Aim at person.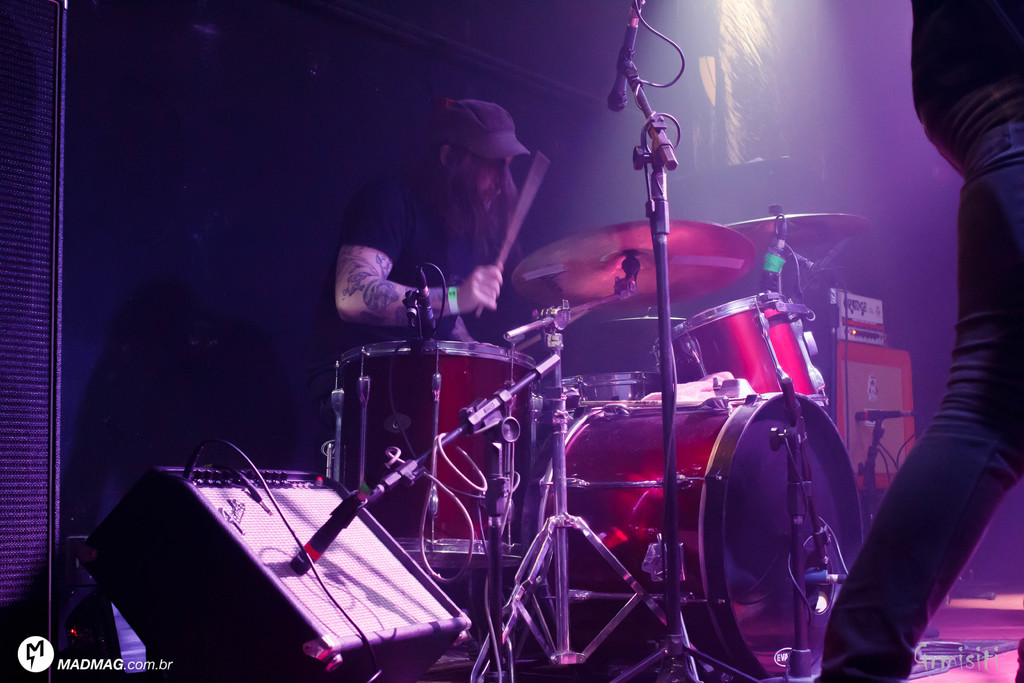
Aimed at region(814, 0, 1023, 682).
